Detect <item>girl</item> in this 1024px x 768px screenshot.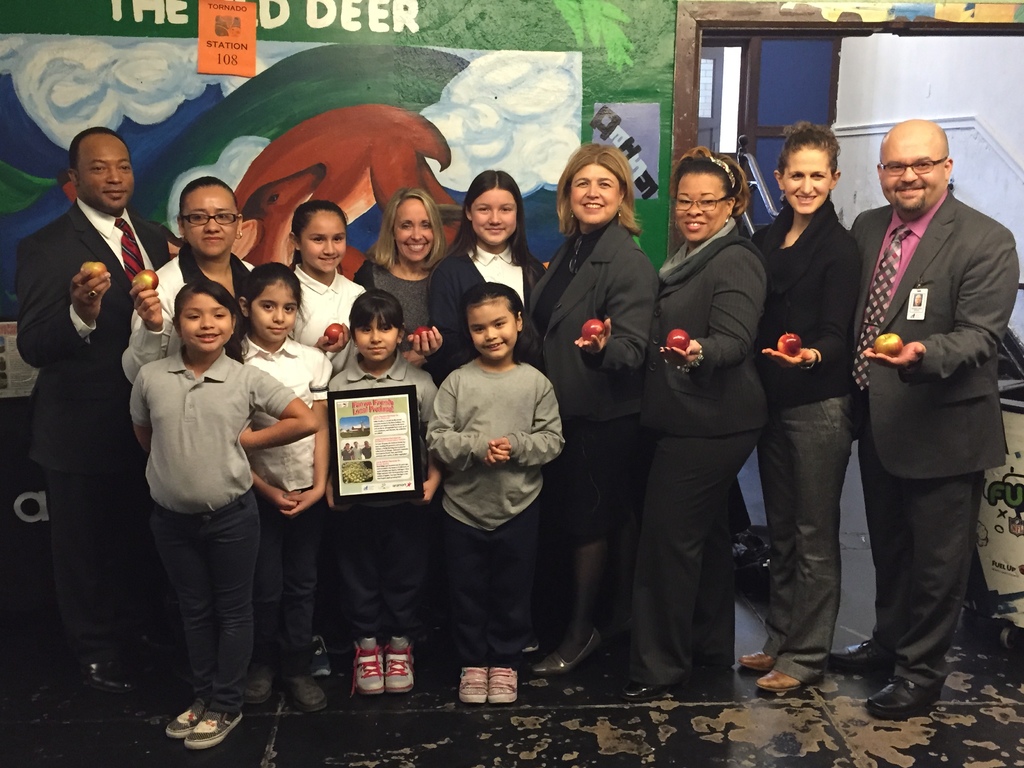
Detection: 354:183:447:329.
